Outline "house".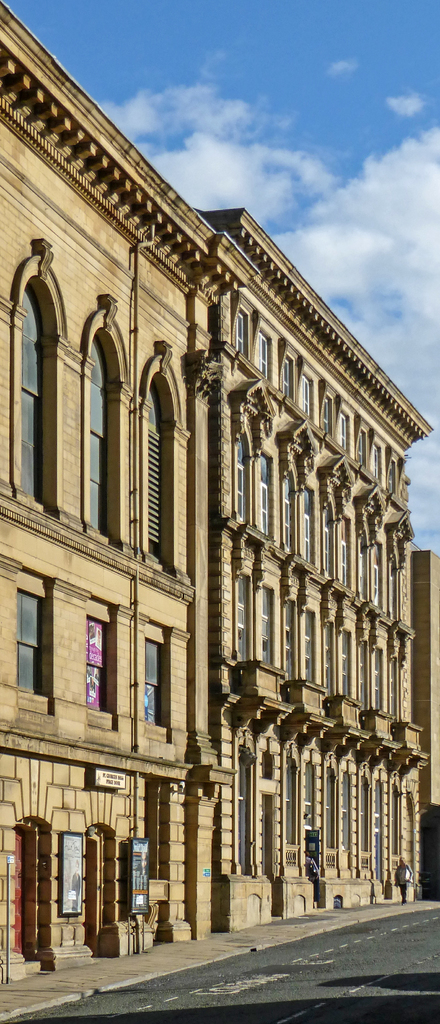
Outline: (left=0, top=2, right=261, bottom=986).
